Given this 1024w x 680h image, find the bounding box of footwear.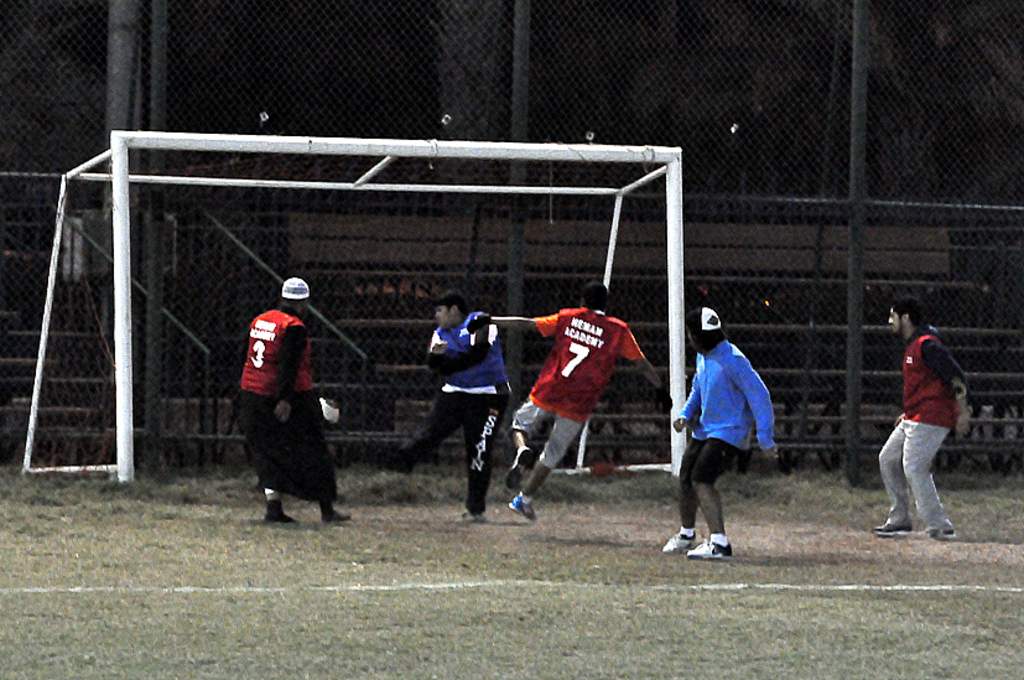
locate(685, 531, 732, 559).
